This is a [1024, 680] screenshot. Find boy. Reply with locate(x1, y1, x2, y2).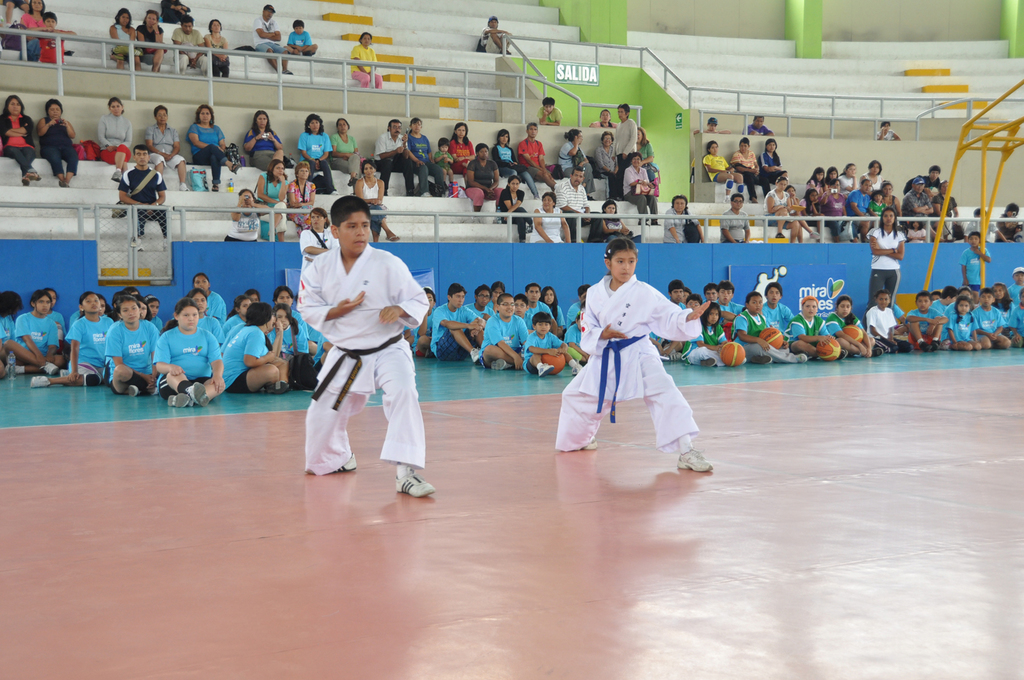
locate(912, 292, 949, 356).
